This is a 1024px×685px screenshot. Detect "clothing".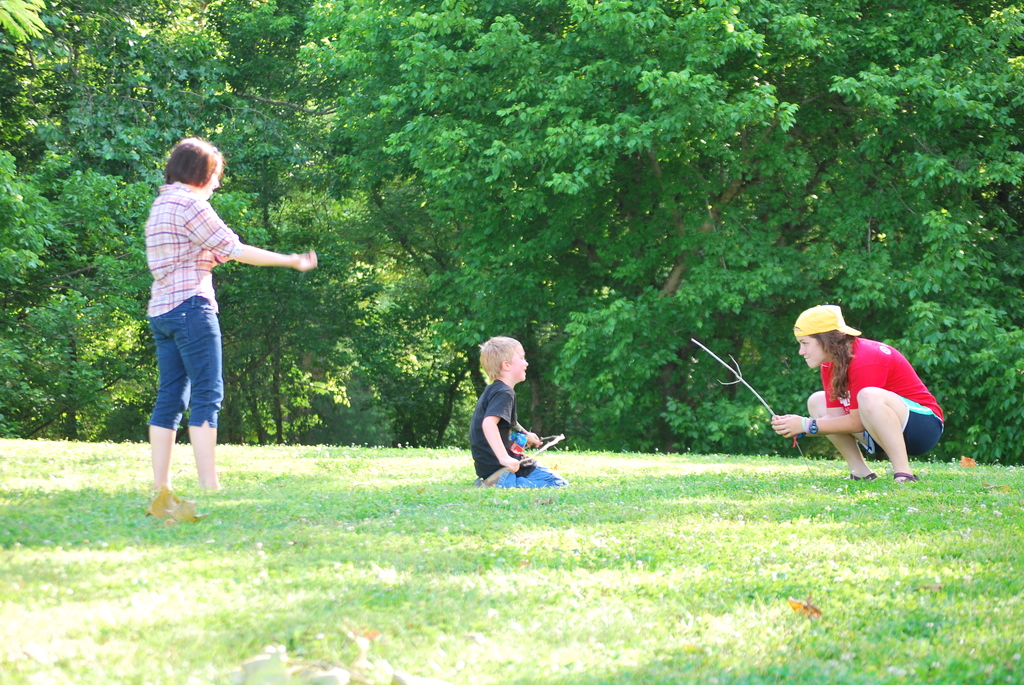
(left=467, top=379, right=566, bottom=485).
